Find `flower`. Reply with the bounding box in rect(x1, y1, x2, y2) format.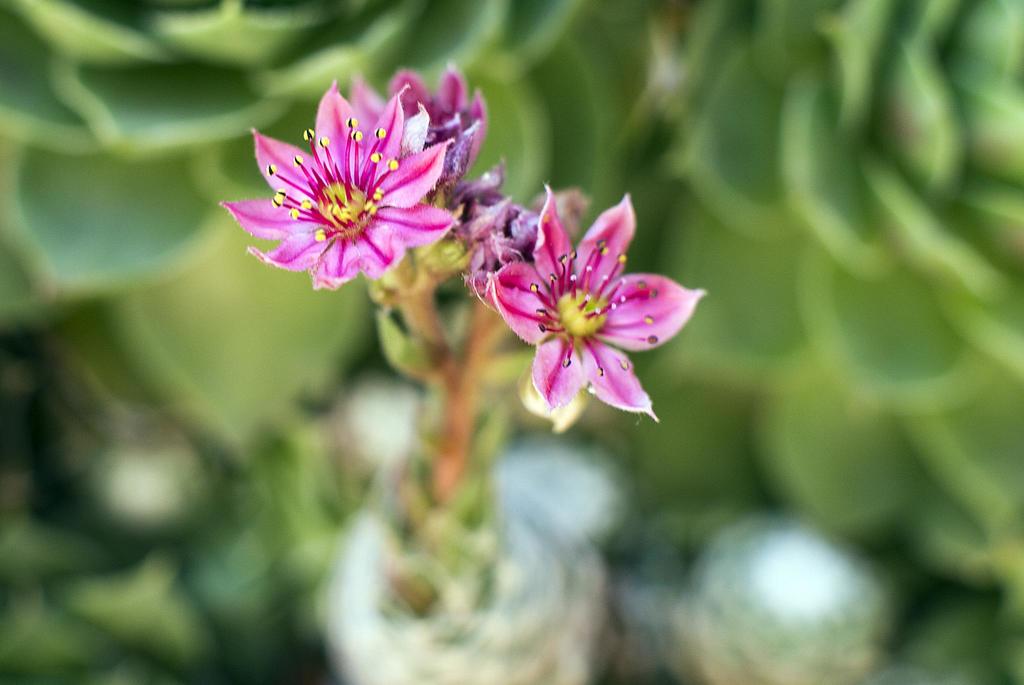
rect(477, 185, 705, 426).
